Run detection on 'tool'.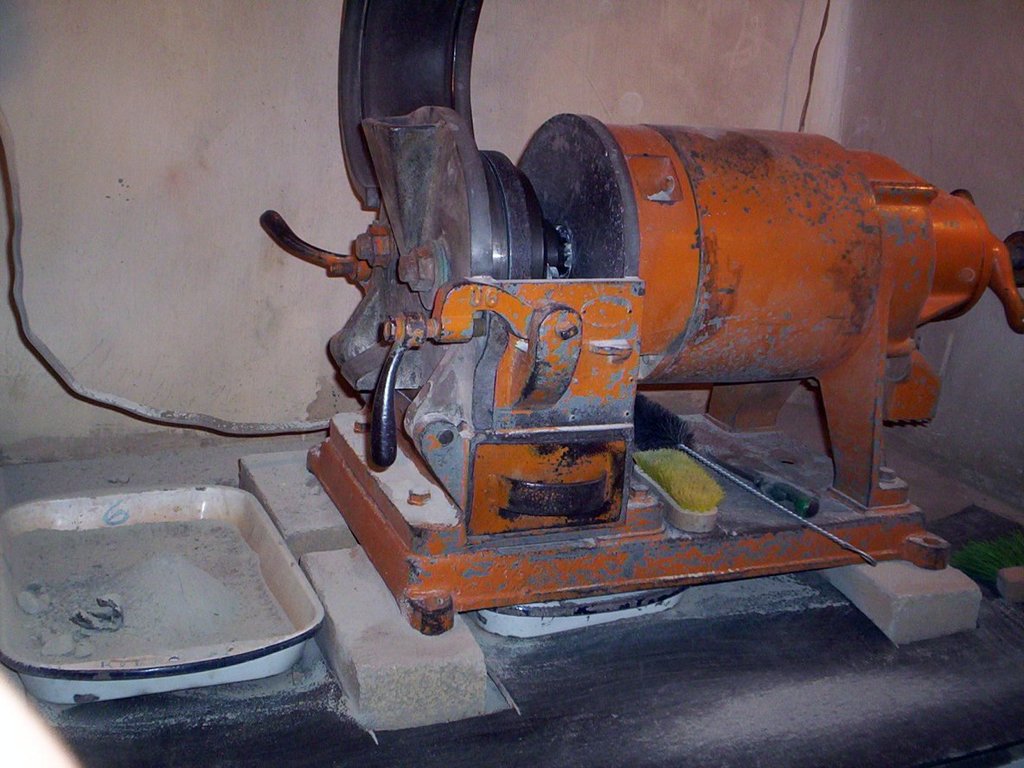
Result: rect(281, 25, 923, 698).
